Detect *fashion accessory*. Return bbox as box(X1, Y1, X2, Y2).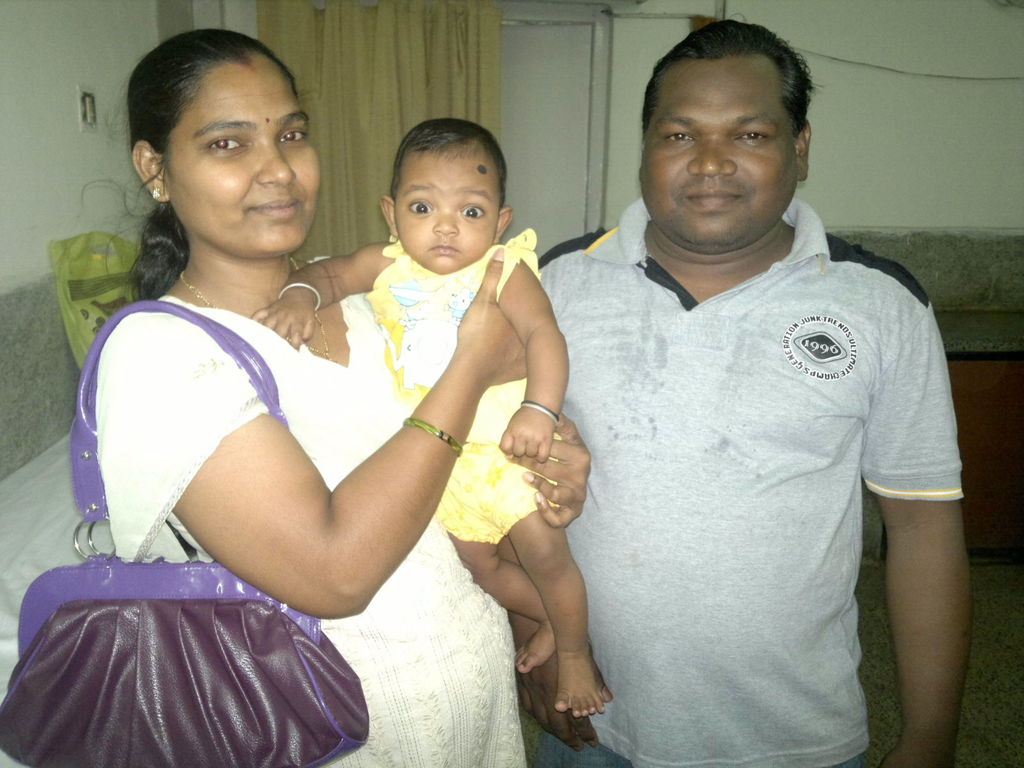
box(520, 399, 562, 427).
